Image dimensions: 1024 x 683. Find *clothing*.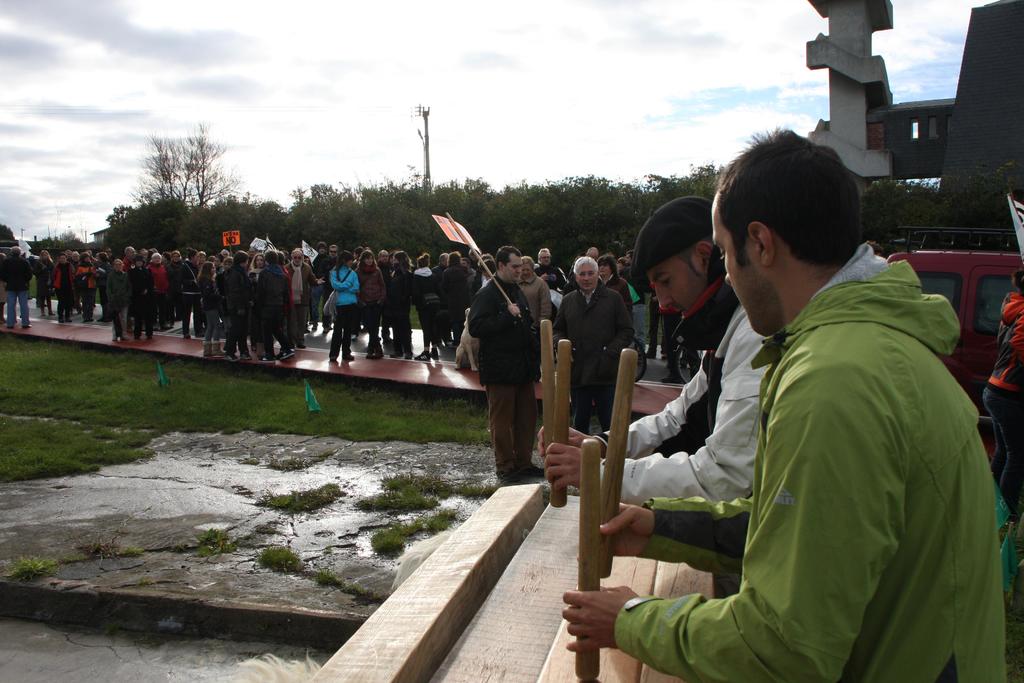
(283,260,318,342).
